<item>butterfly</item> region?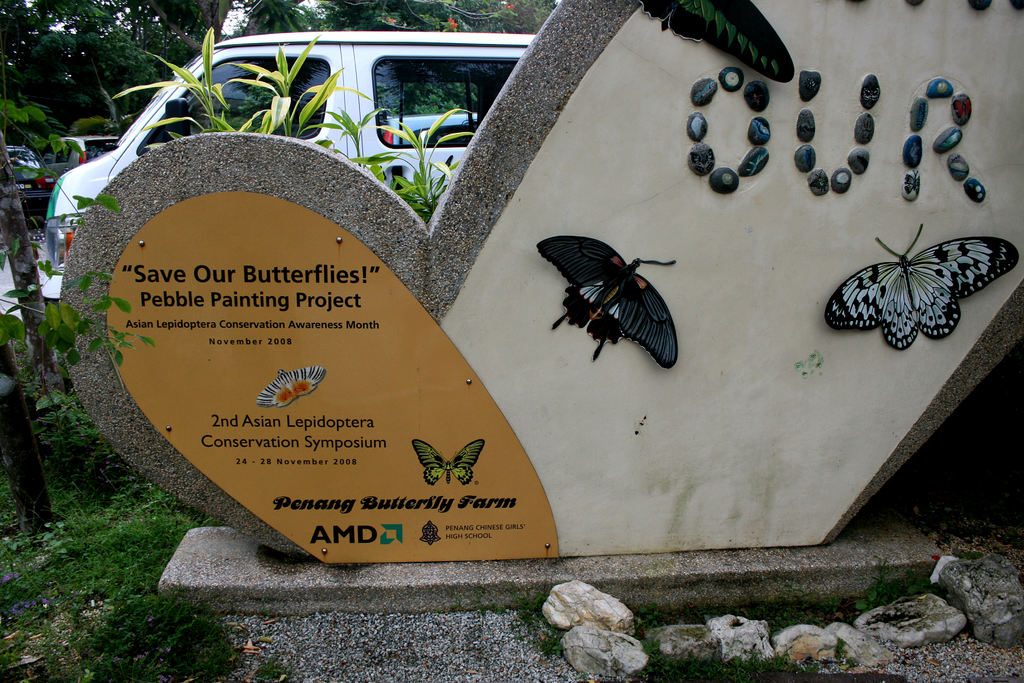
region(259, 365, 330, 411)
